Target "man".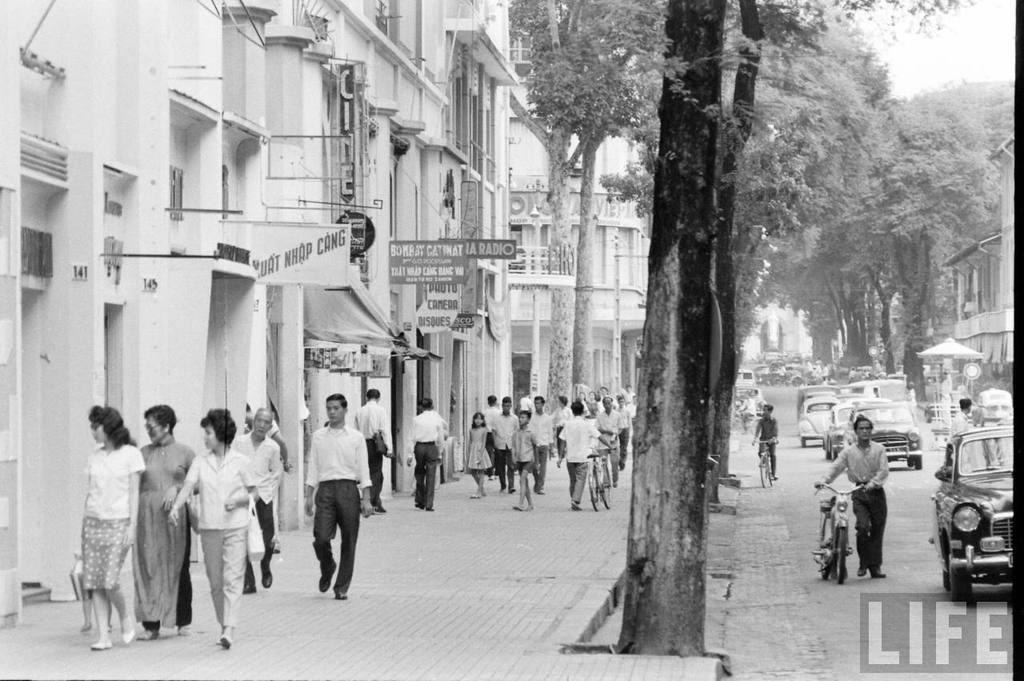
Target region: x1=946, y1=399, x2=971, y2=435.
